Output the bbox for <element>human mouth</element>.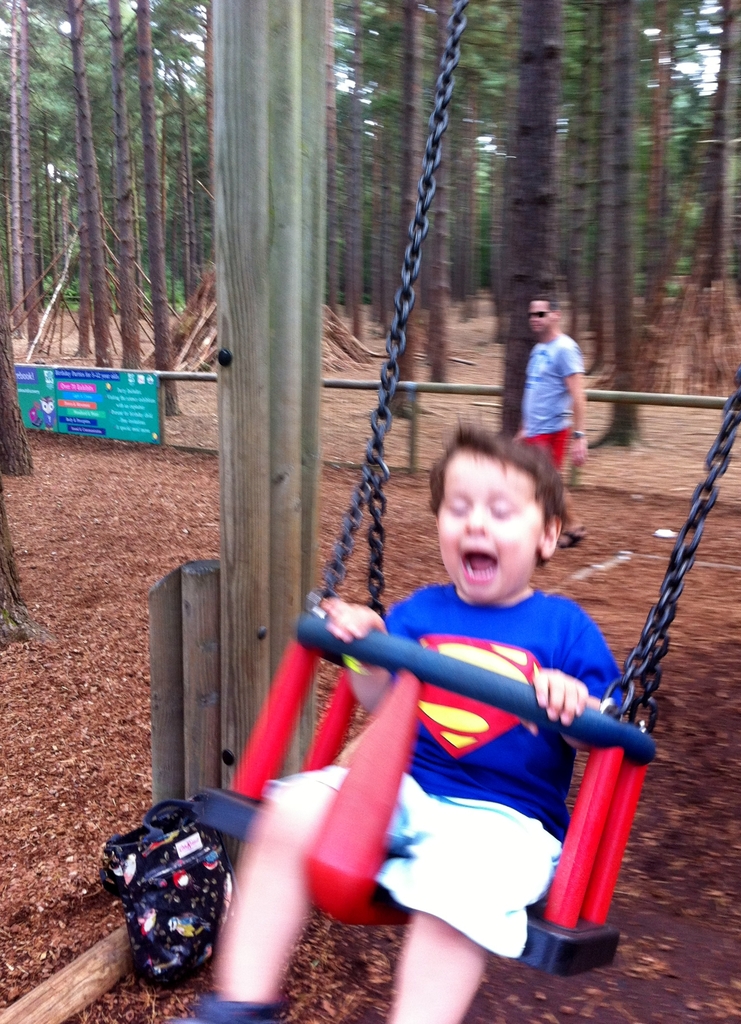
select_region(456, 541, 503, 589).
